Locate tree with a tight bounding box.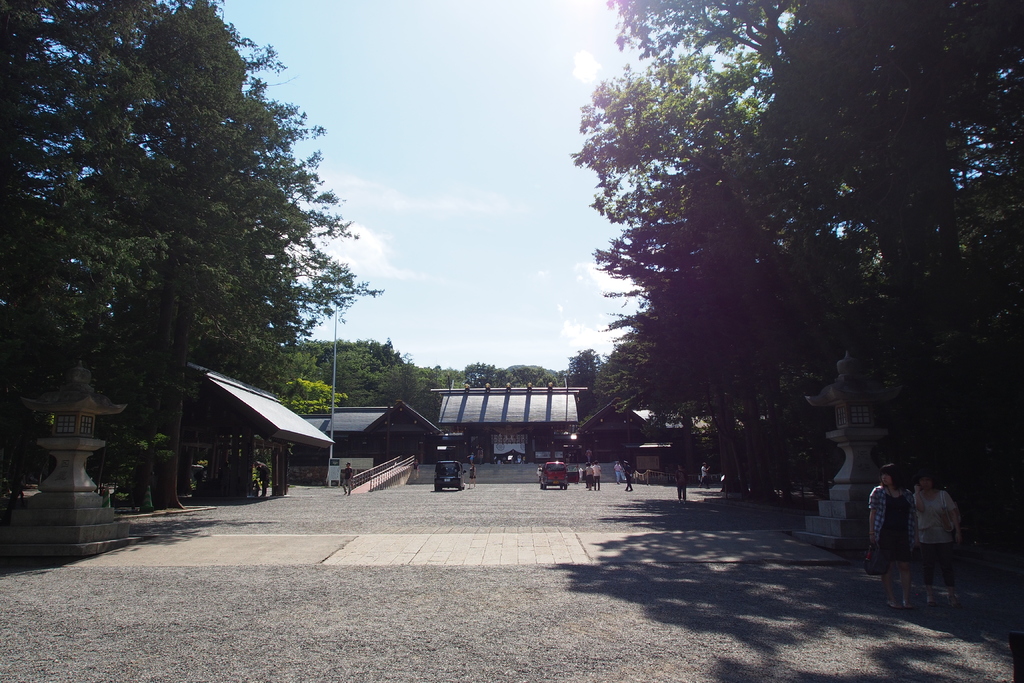
(94, 0, 380, 523).
